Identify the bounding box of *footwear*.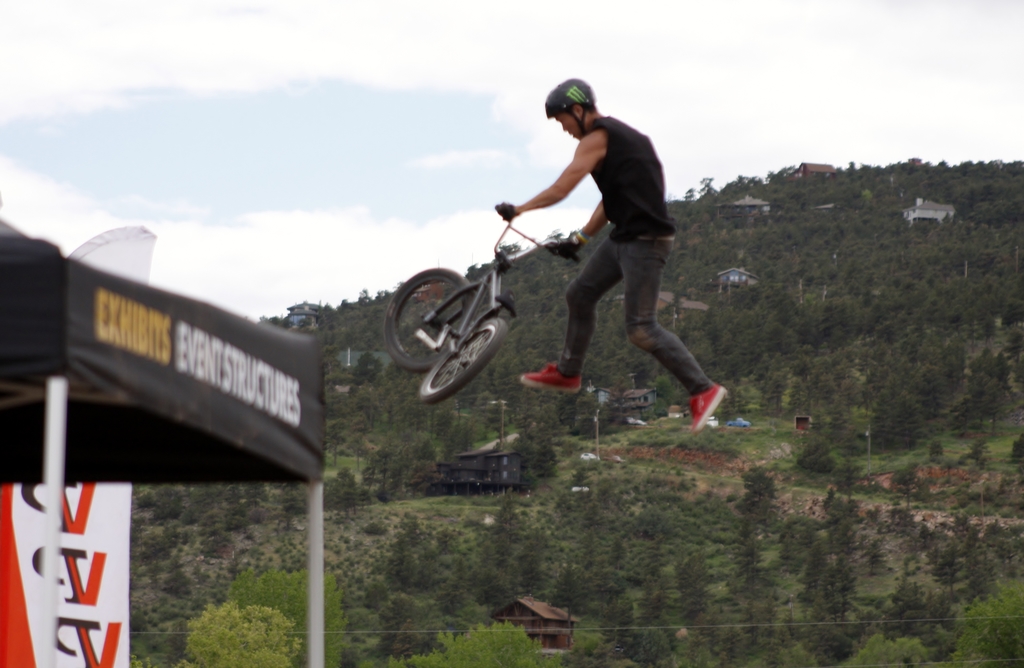
522:360:584:394.
